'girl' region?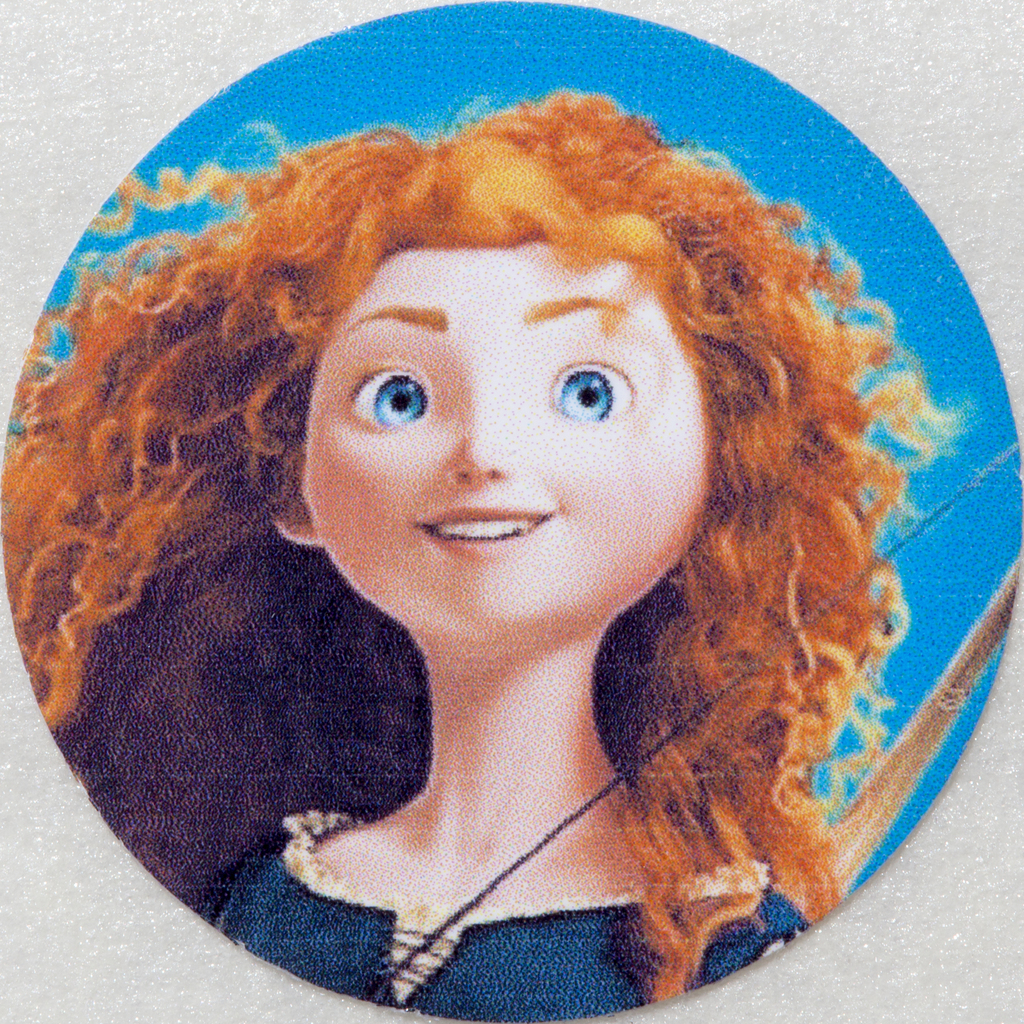
[left=3, top=87, right=966, bottom=1020]
